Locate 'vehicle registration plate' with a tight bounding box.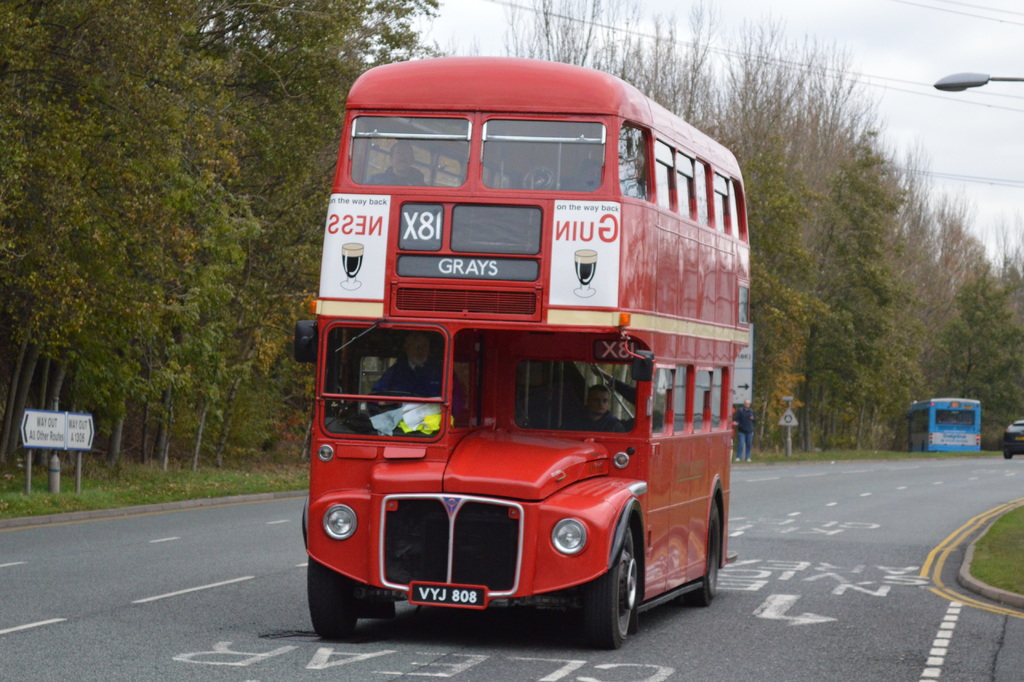
locate(410, 581, 488, 612).
